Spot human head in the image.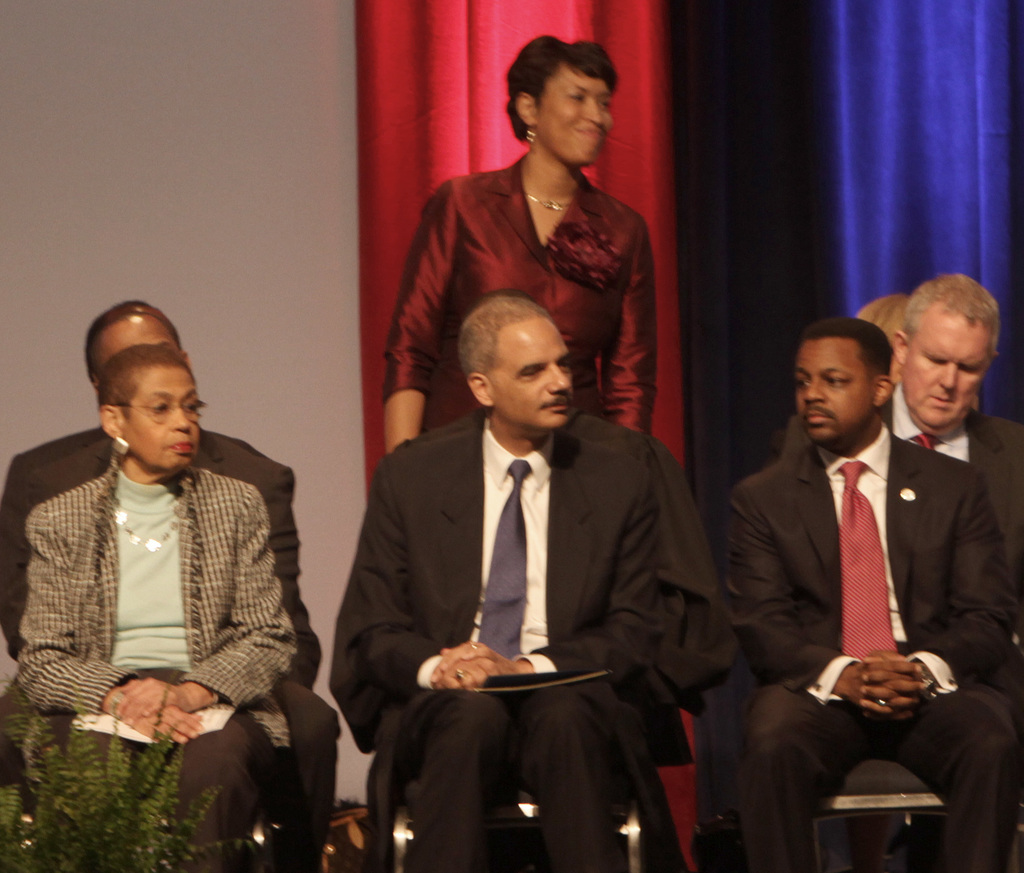
human head found at left=458, top=290, right=574, bottom=432.
